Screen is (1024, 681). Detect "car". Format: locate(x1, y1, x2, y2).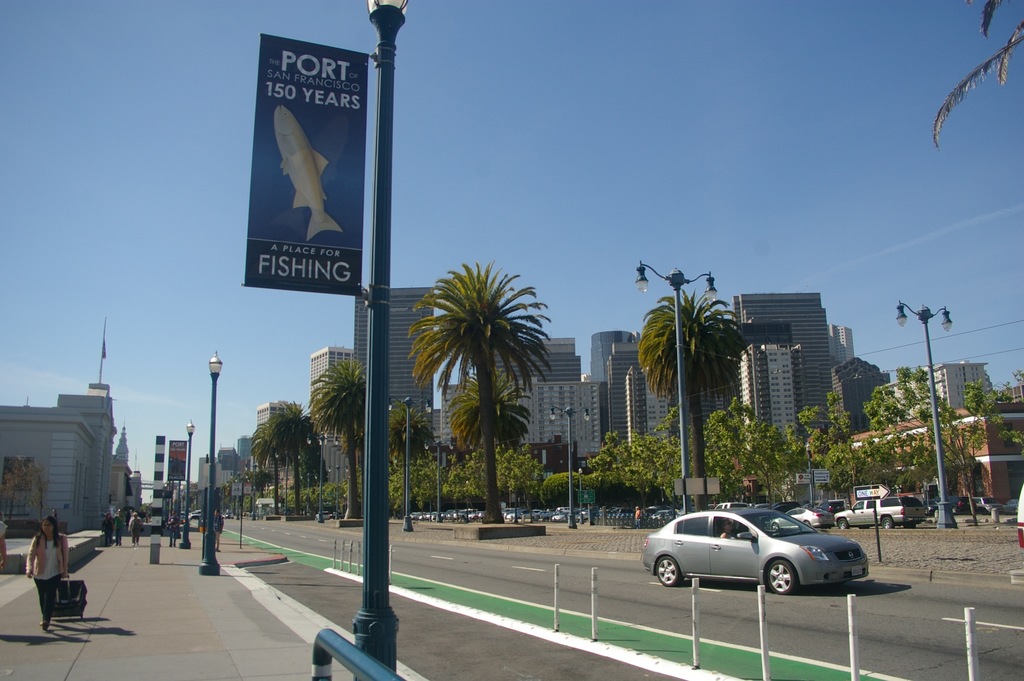
locate(830, 496, 926, 530).
